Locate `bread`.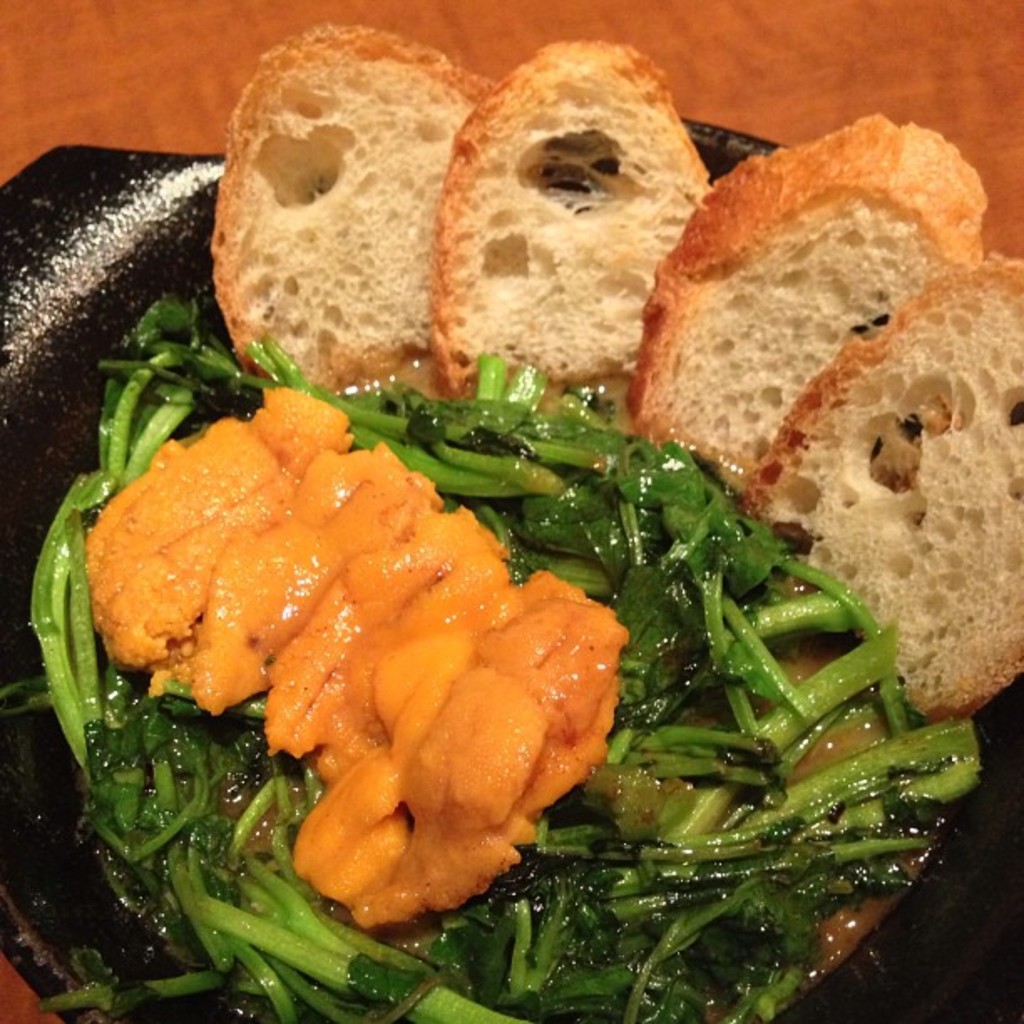
Bounding box: box=[207, 23, 490, 415].
